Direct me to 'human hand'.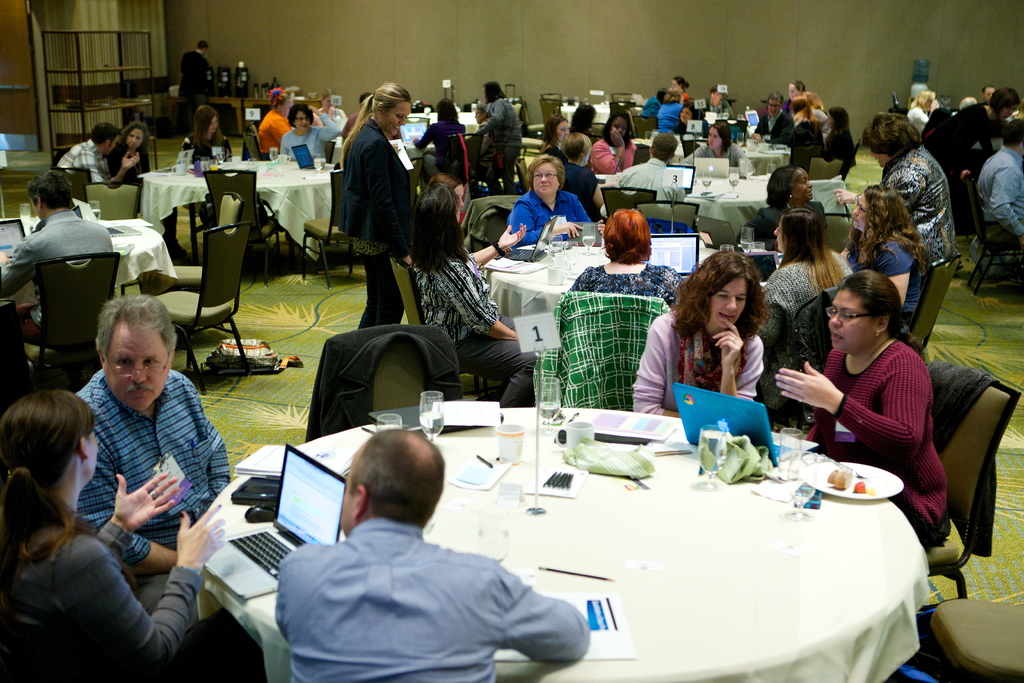
Direction: box=[173, 502, 229, 578].
